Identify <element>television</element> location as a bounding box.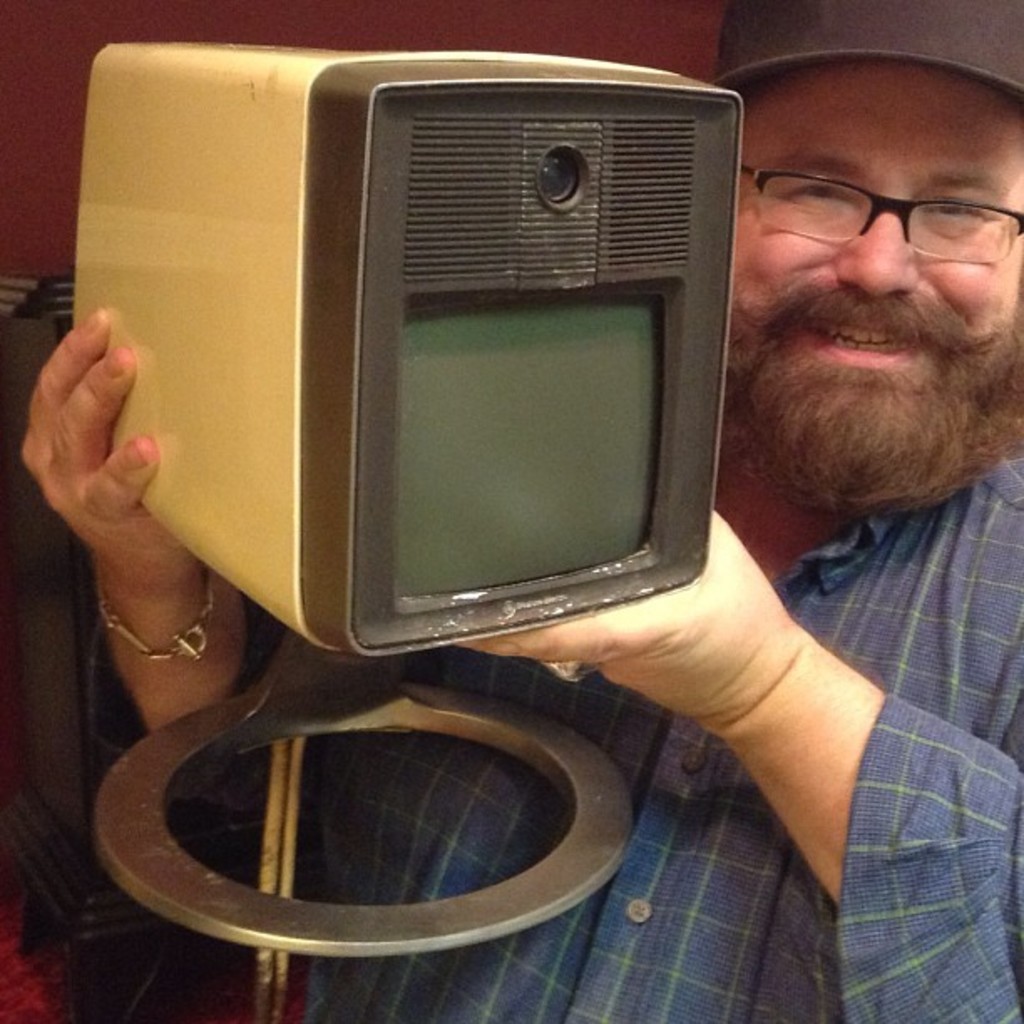
Rect(67, 35, 741, 659).
